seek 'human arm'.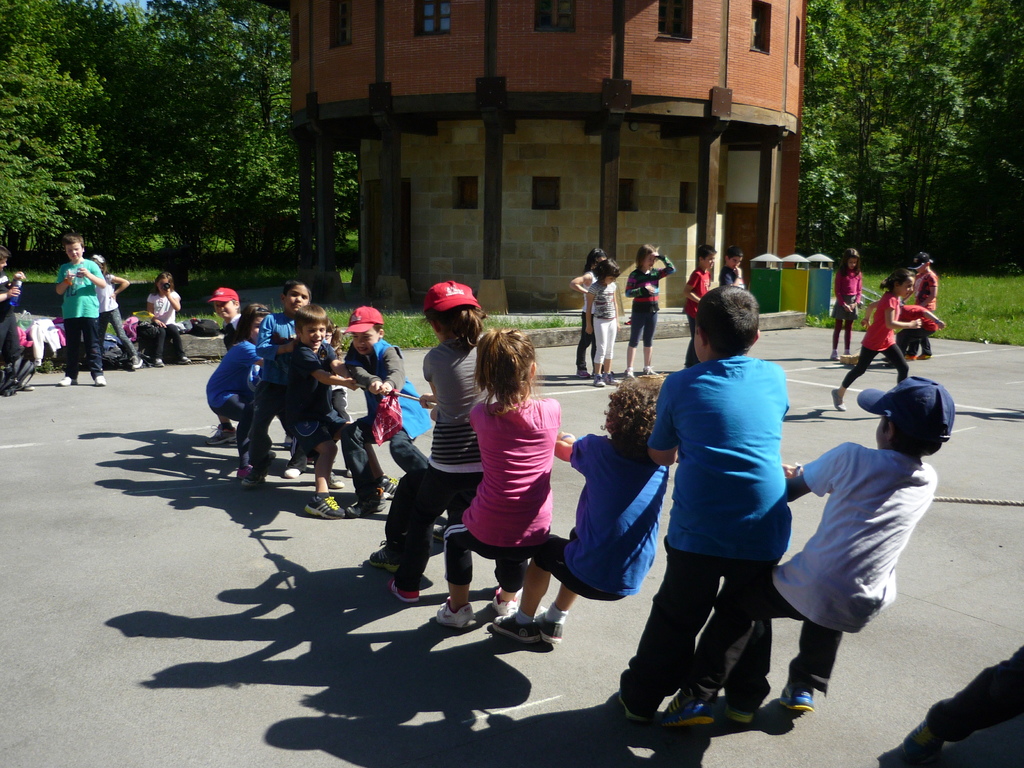
[left=56, top=265, right=79, bottom=298].
